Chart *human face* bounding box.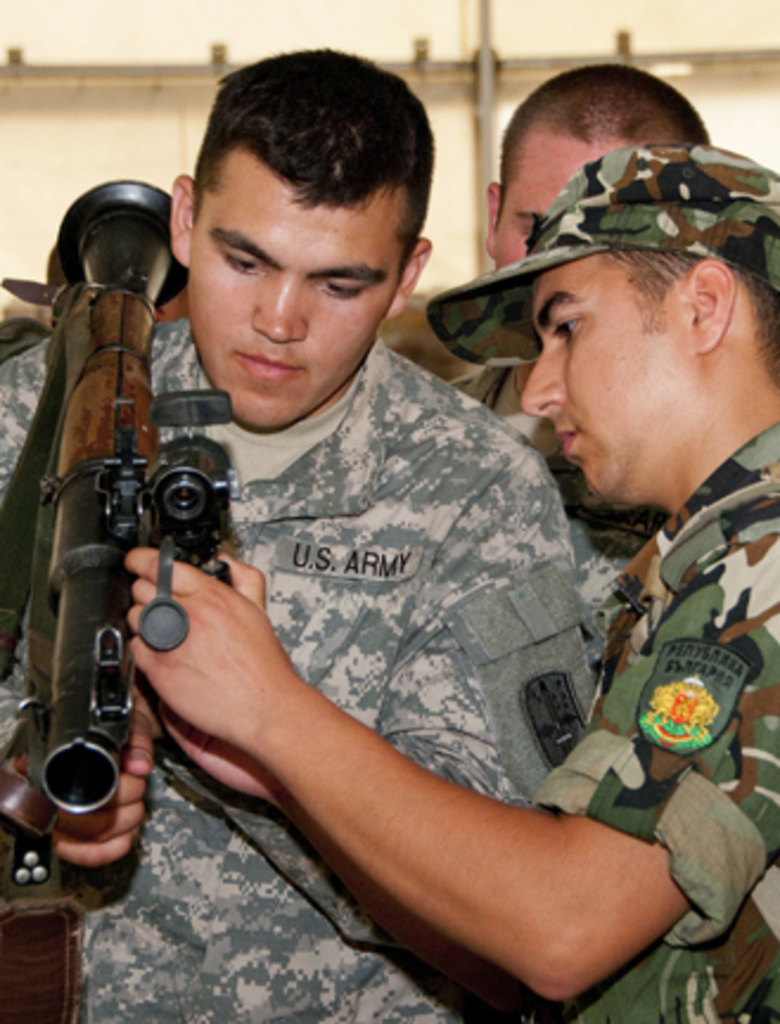
Charted: x1=519 y1=258 x2=678 y2=505.
